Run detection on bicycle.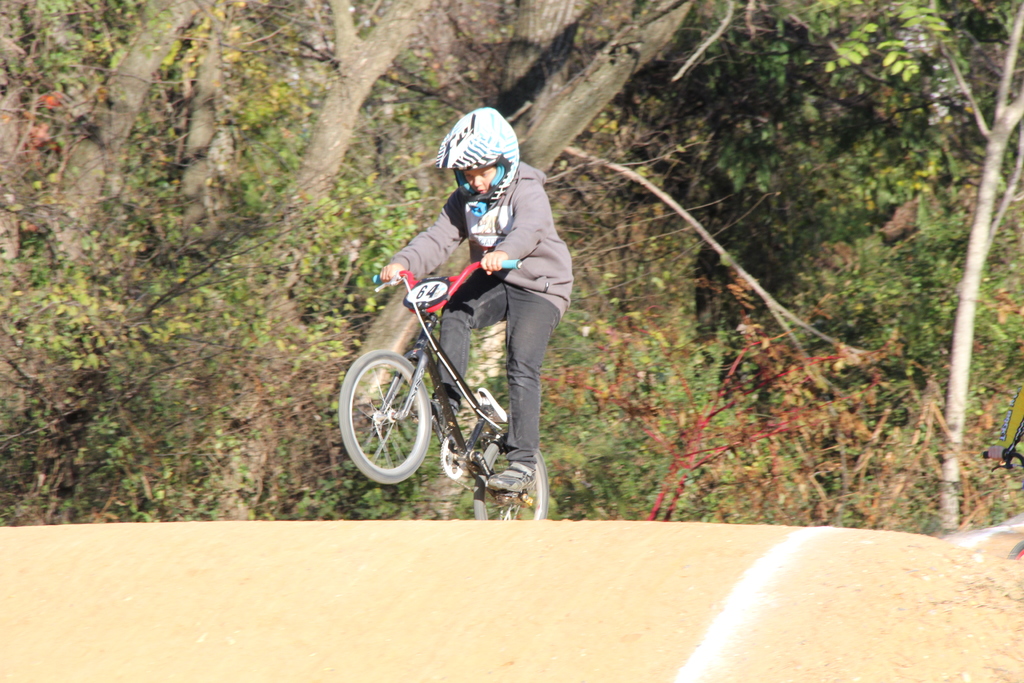
Result: [left=348, top=235, right=556, bottom=521].
